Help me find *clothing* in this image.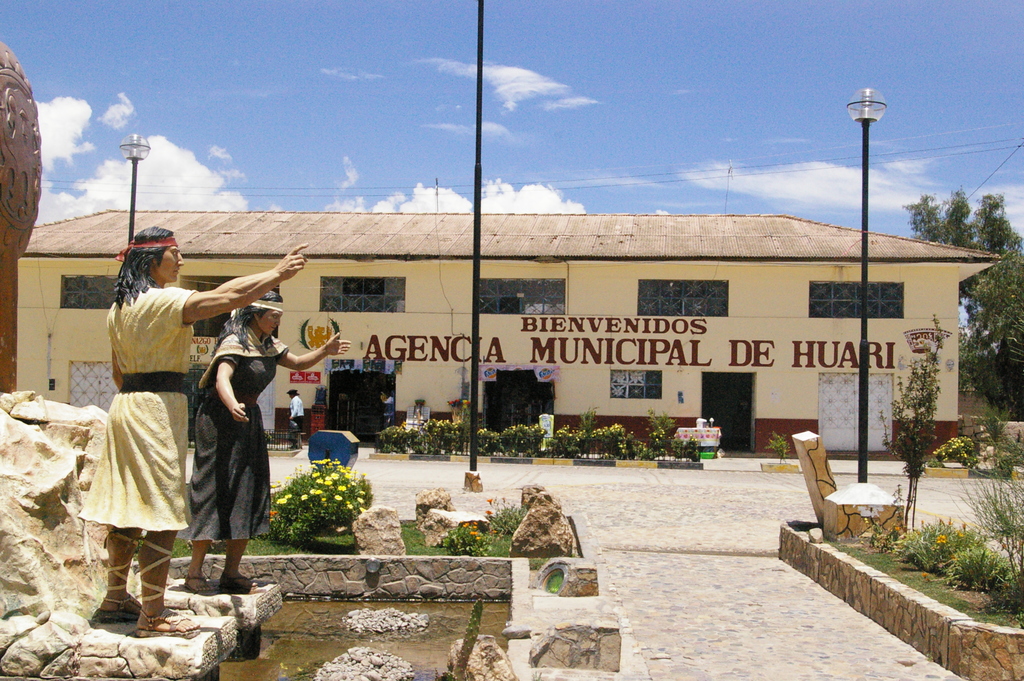
Found it: [289,393,301,440].
